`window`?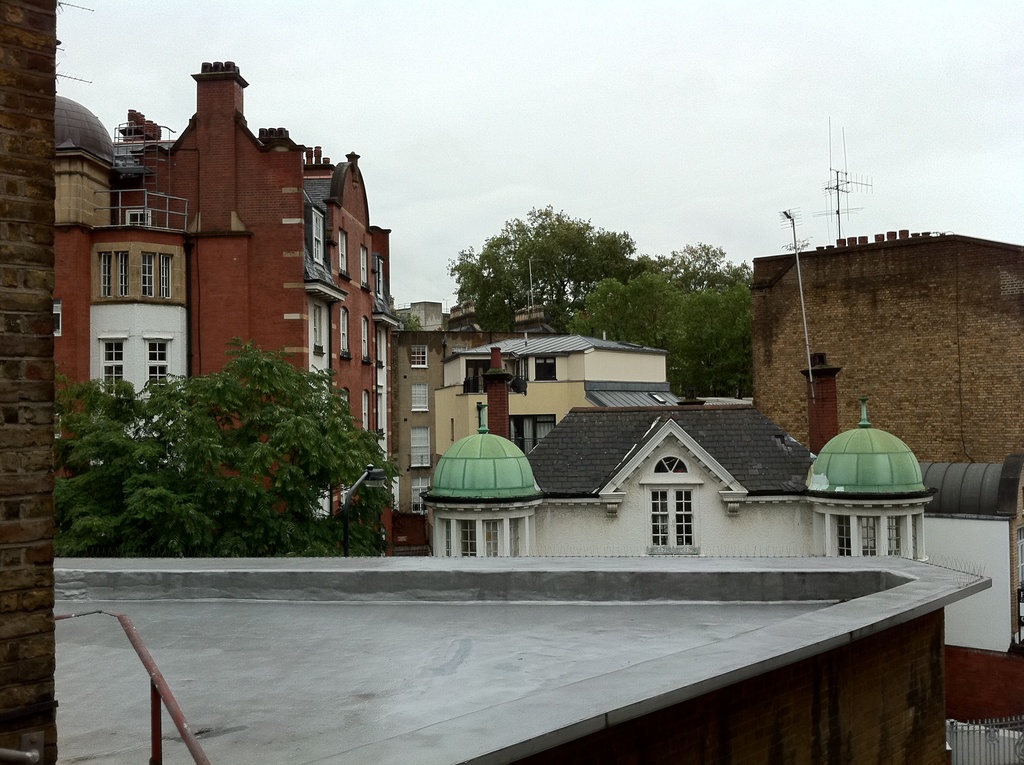
831:511:849:559
